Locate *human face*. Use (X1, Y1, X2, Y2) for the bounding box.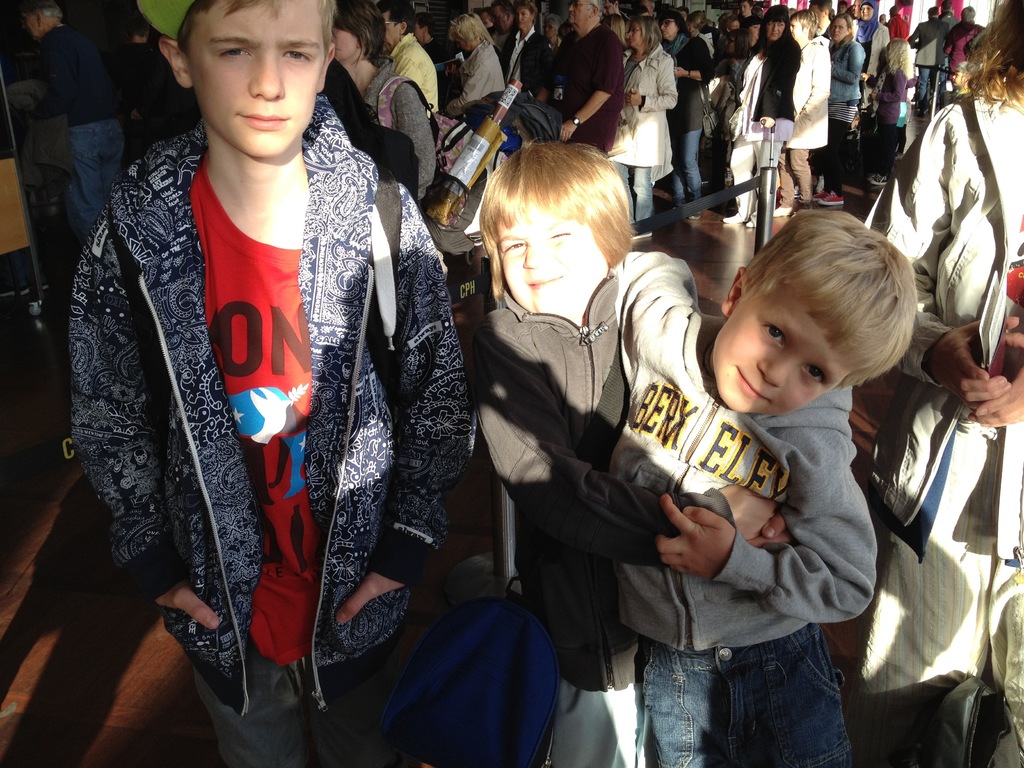
(794, 13, 809, 45).
